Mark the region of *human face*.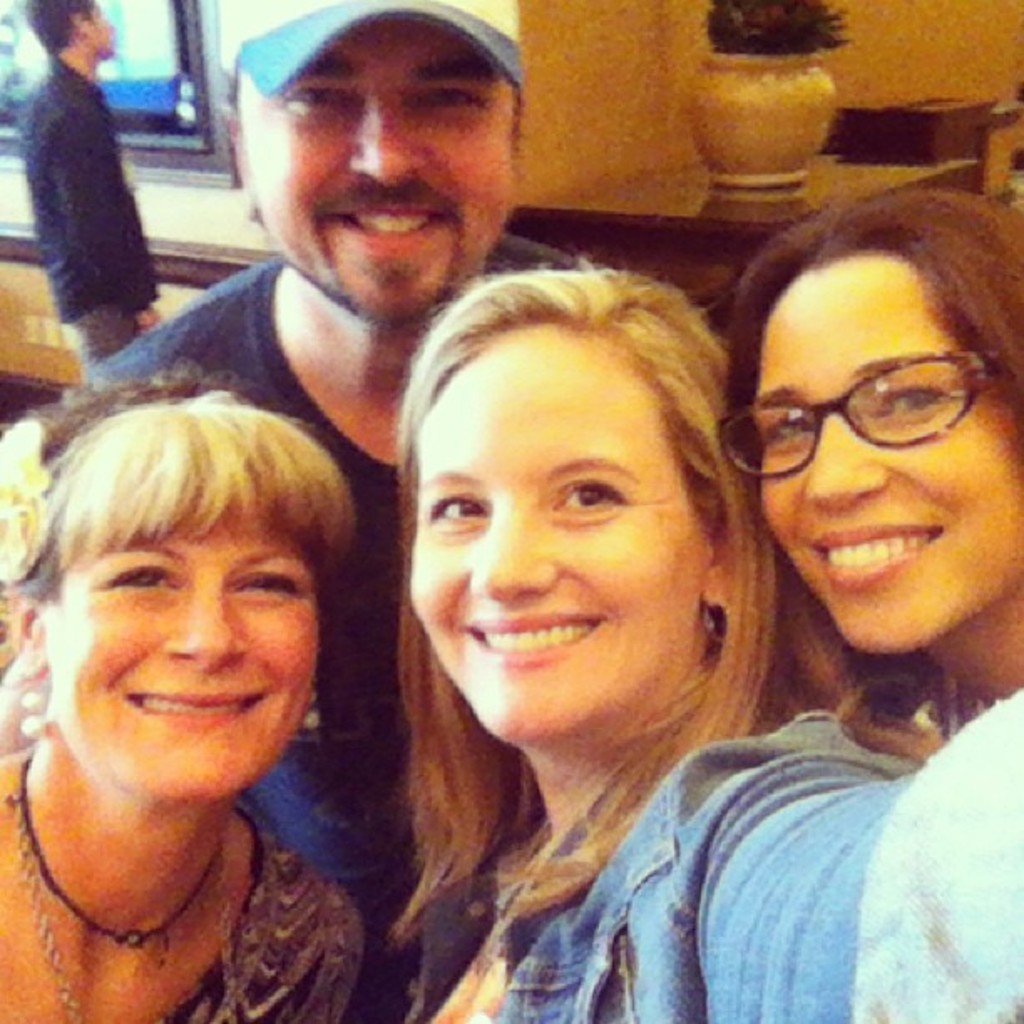
Region: [left=49, top=507, right=320, bottom=801].
